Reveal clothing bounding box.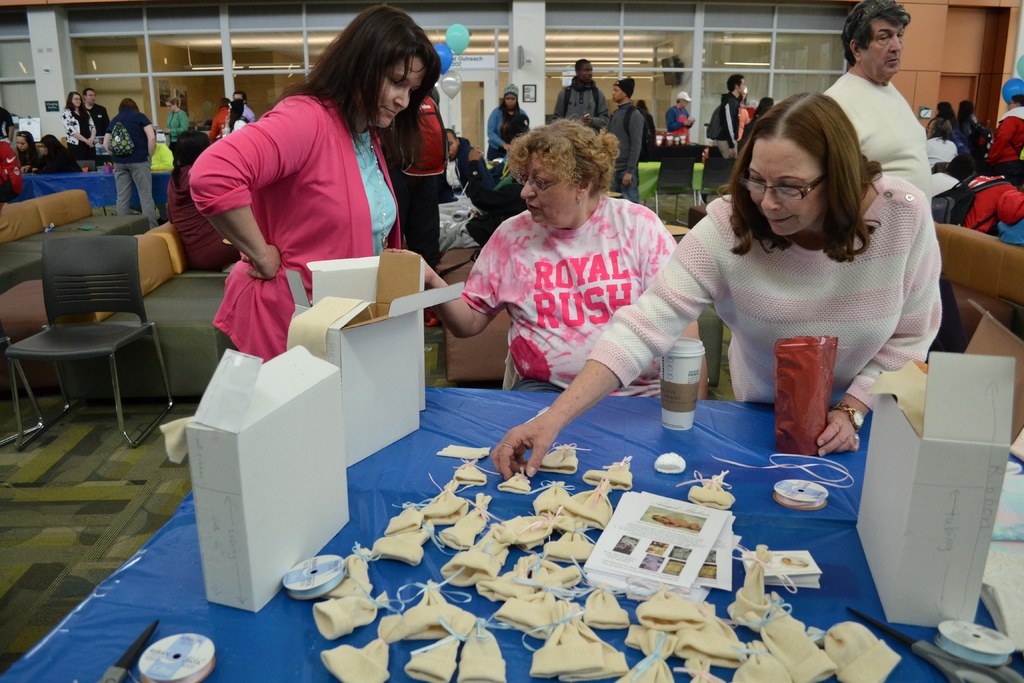
Revealed: (x1=988, y1=109, x2=1023, y2=168).
